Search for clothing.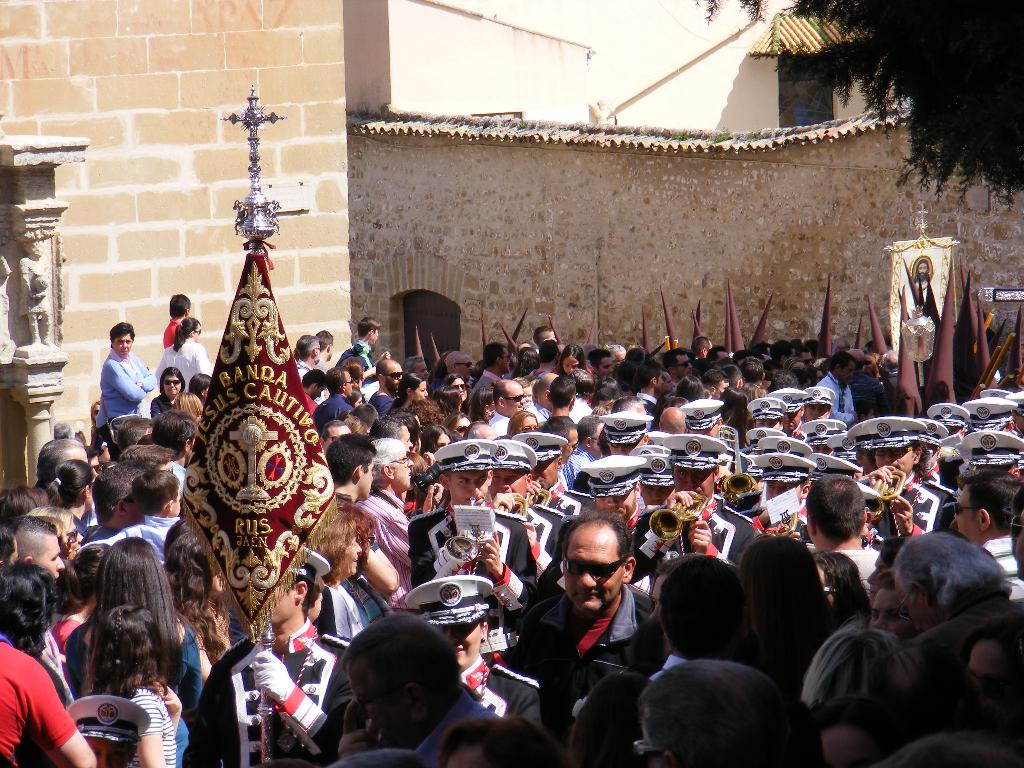
Found at 157, 342, 213, 396.
